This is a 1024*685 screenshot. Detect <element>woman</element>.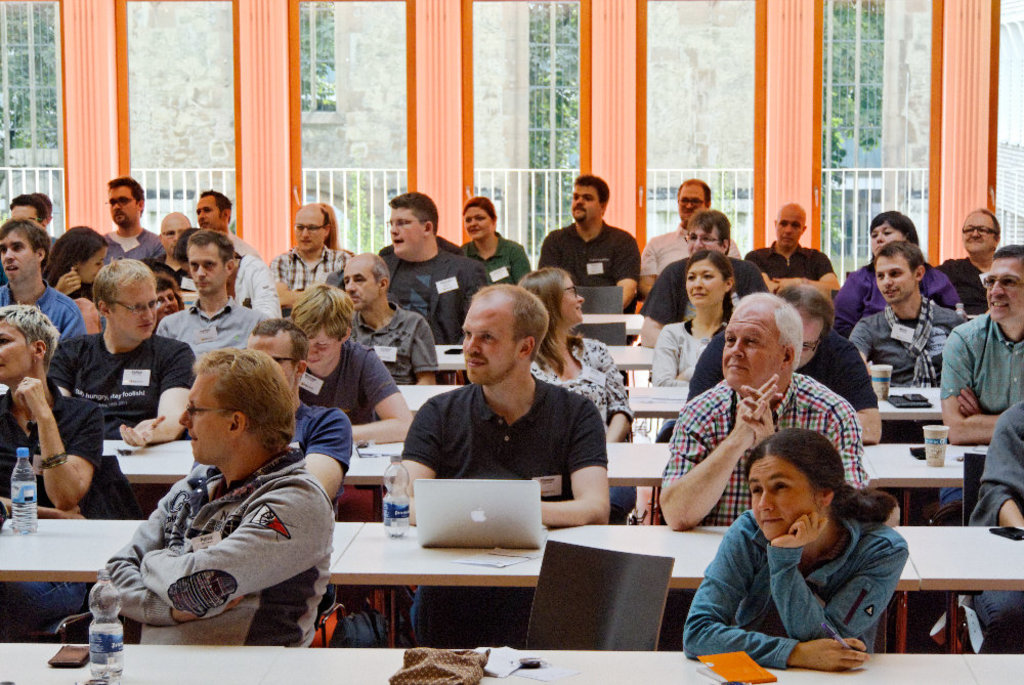
bbox=[647, 250, 741, 387].
